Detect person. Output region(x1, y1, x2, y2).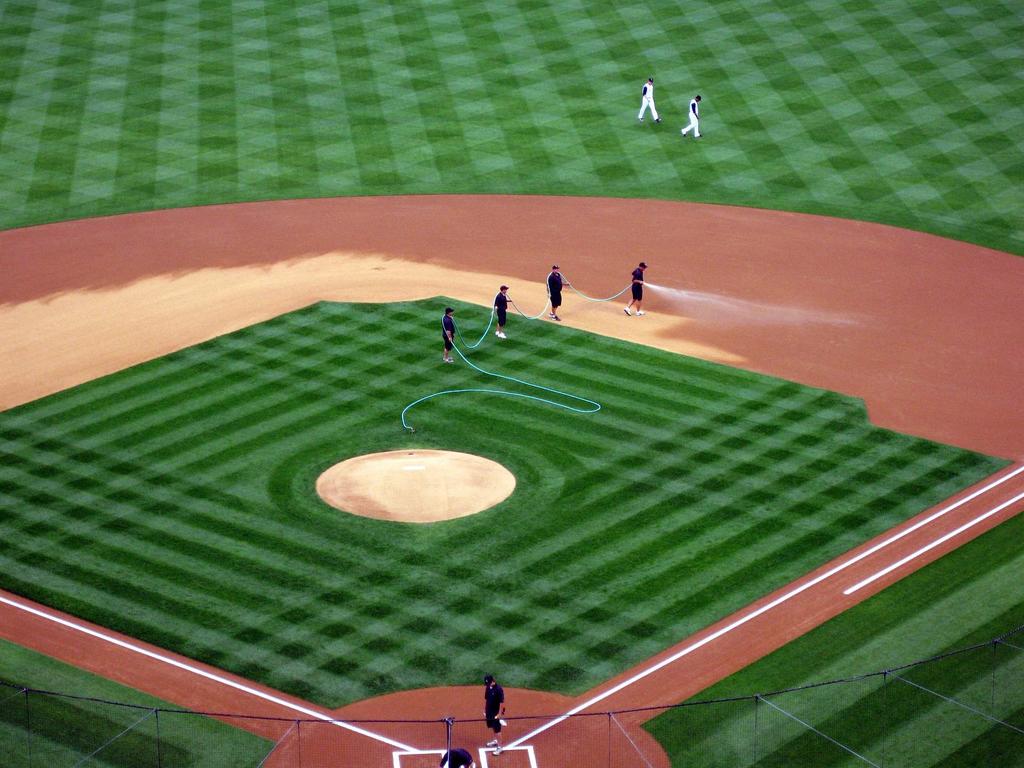
region(622, 258, 644, 316).
